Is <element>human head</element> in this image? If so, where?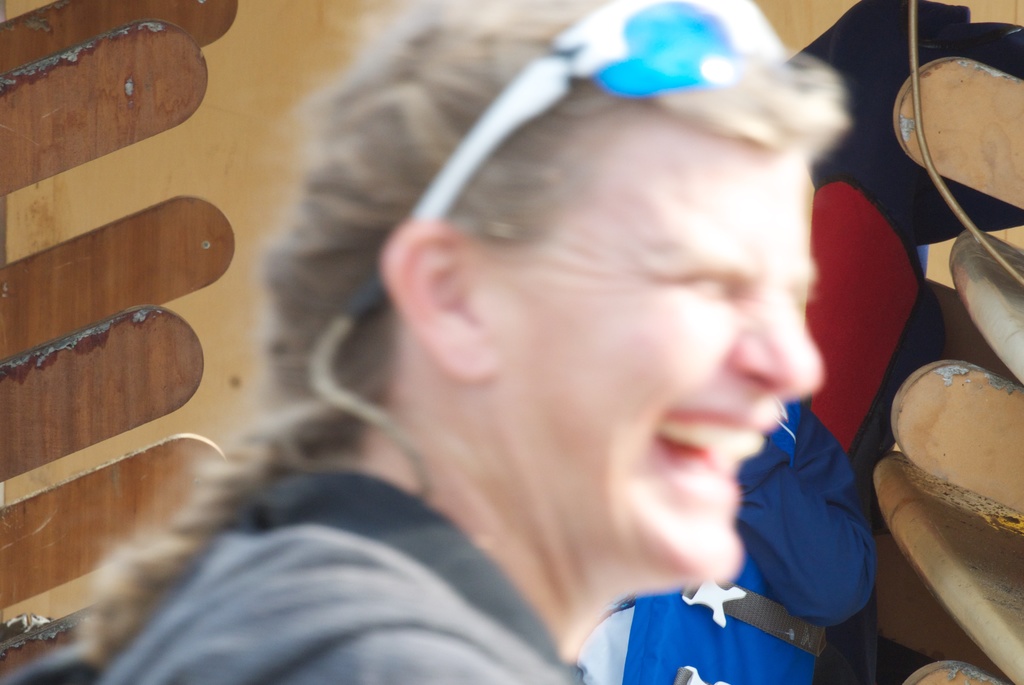
Yes, at <bbox>342, 25, 846, 526</bbox>.
